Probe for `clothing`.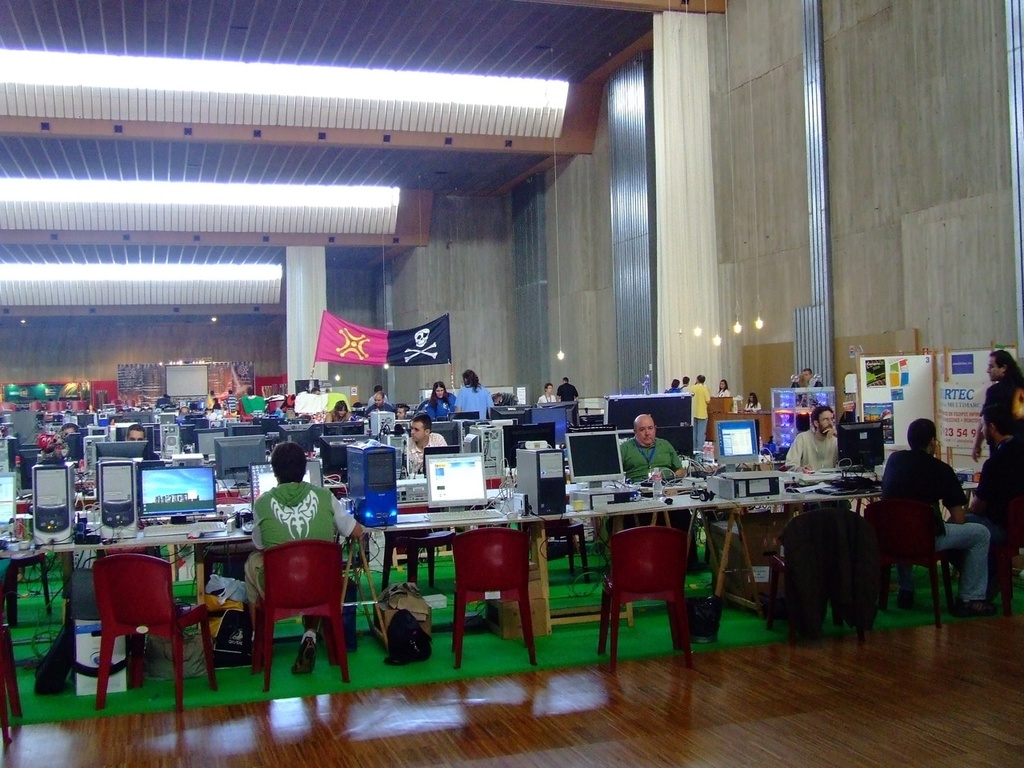
Probe result: box=[558, 384, 578, 410].
